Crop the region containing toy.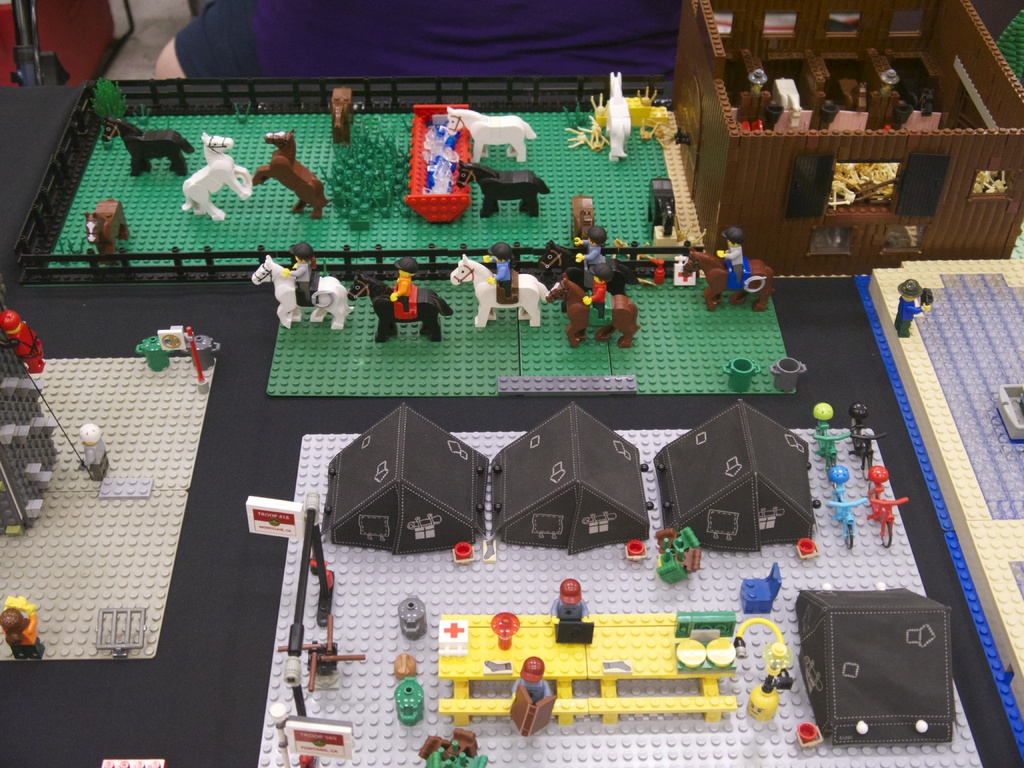
Crop region: select_region(451, 156, 547, 220).
